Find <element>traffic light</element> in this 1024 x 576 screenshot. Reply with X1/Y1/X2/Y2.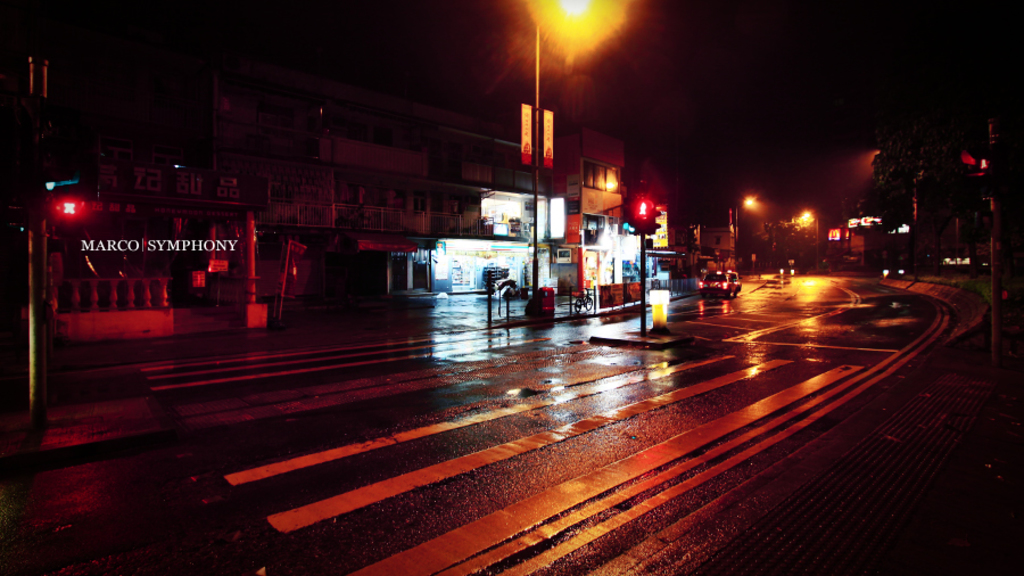
645/203/663/236.
